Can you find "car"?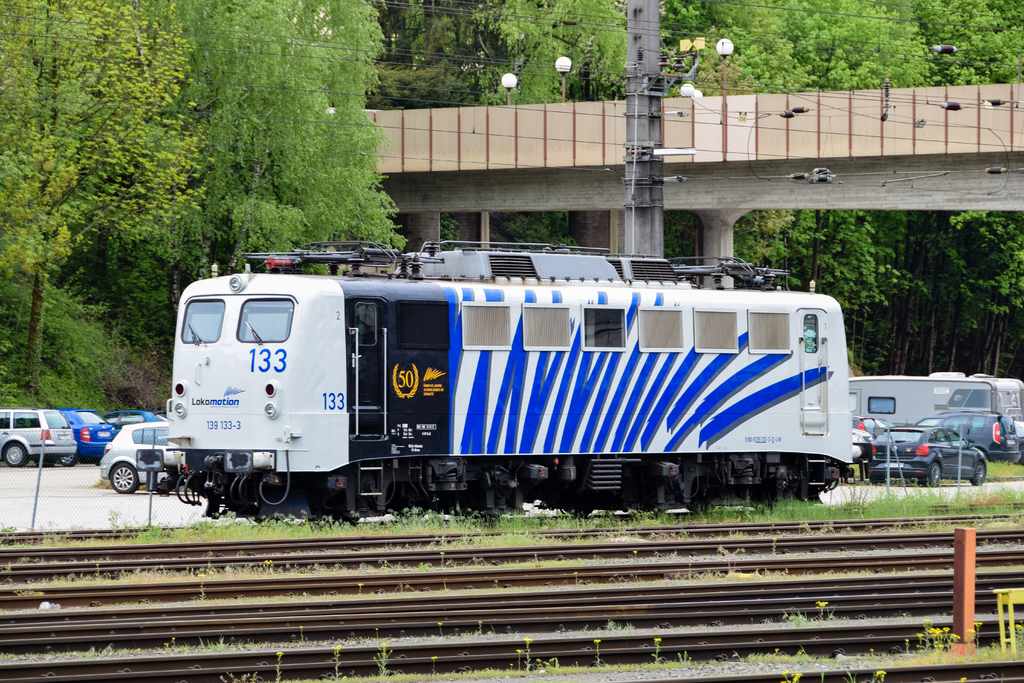
Yes, bounding box: (60,407,119,461).
